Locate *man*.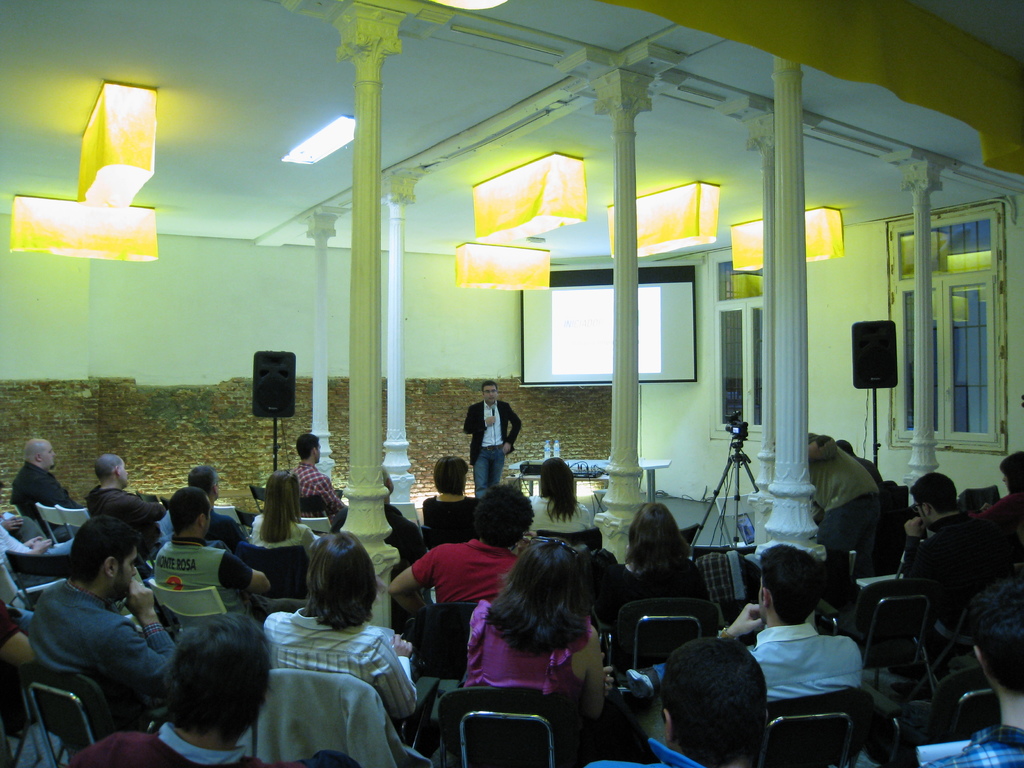
Bounding box: 371/495/542/616.
